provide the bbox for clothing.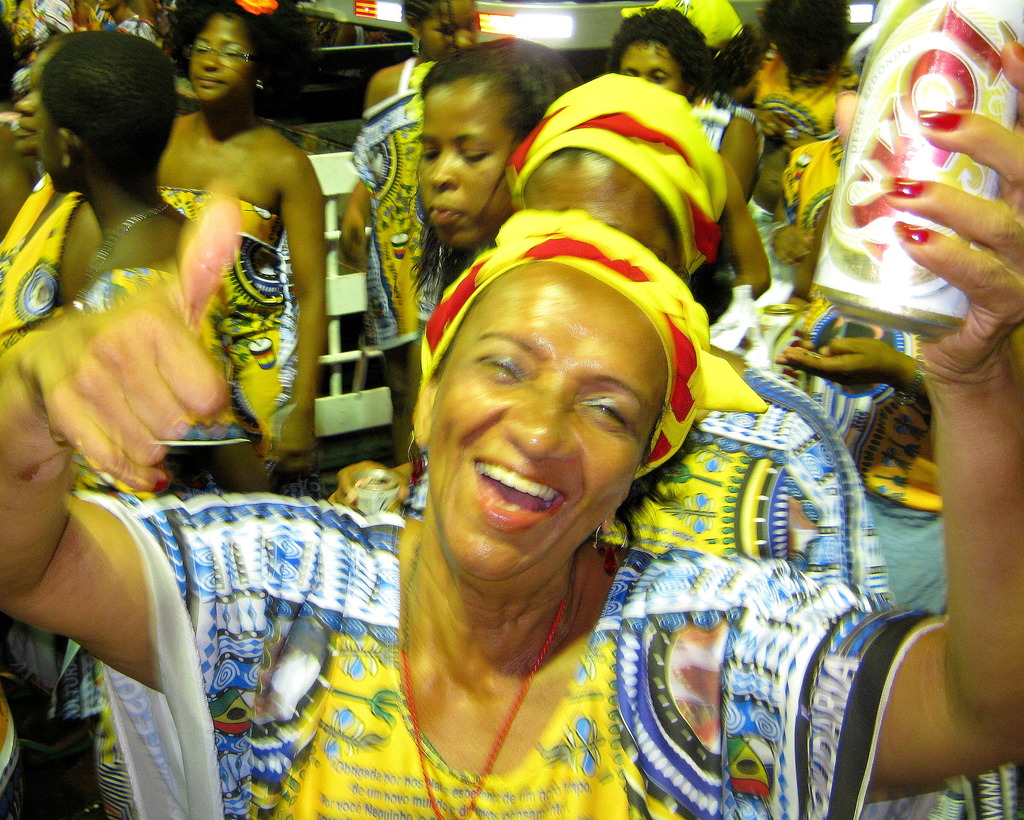
locate(598, 344, 883, 606).
